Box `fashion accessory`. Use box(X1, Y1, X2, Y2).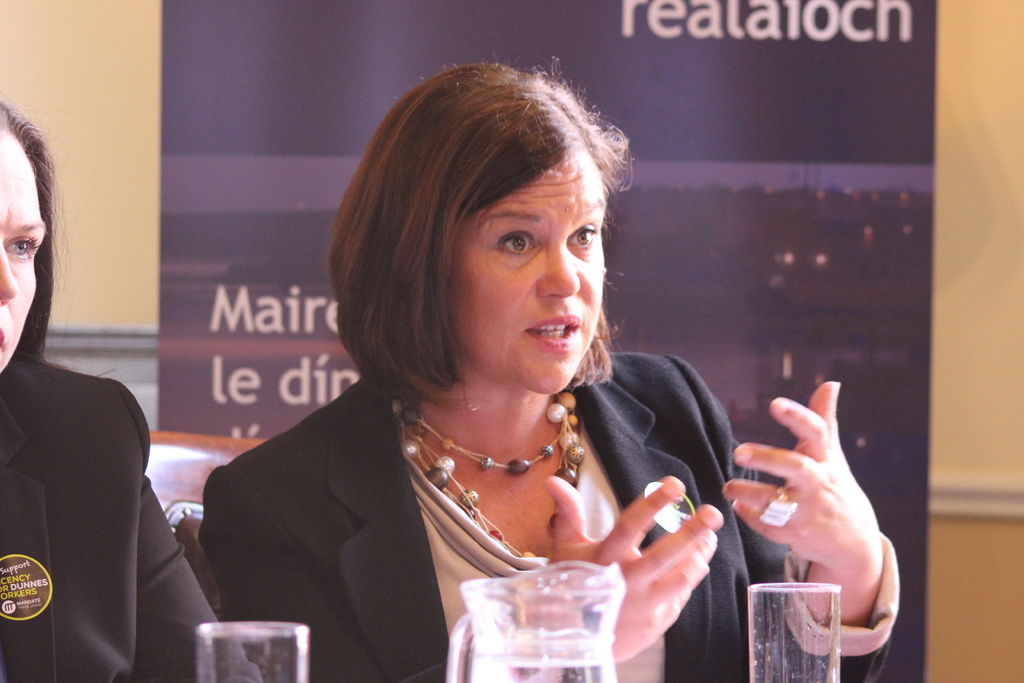
box(410, 393, 591, 564).
